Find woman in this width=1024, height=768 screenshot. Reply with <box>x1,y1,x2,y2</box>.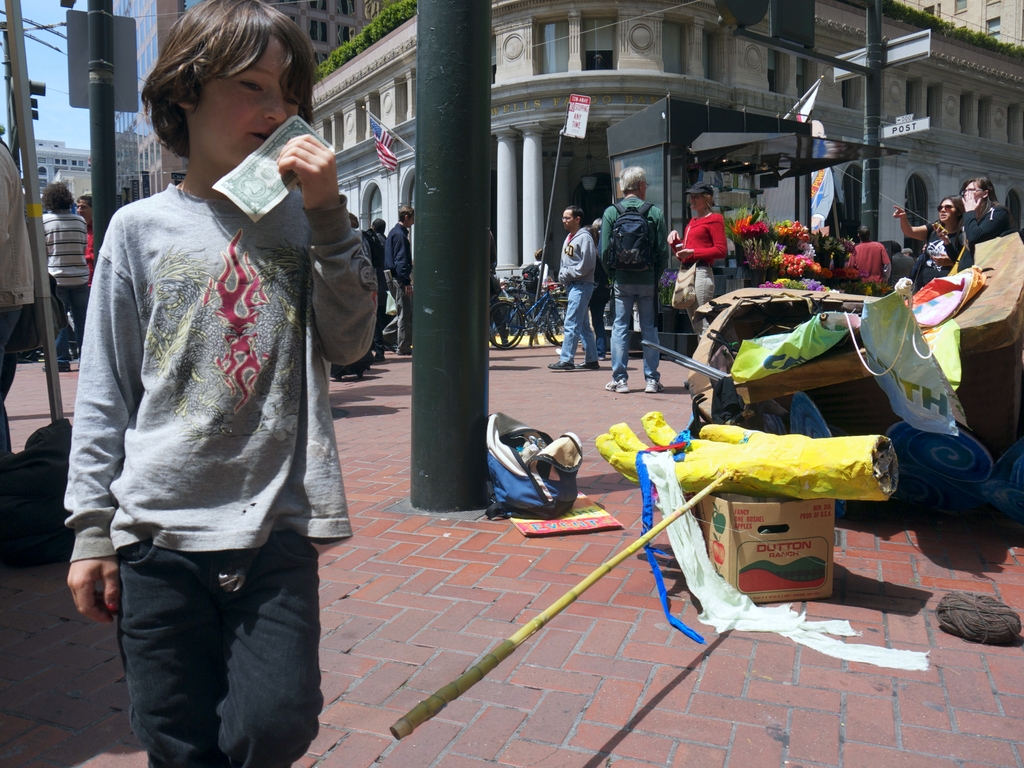
<box>935,177,1016,273</box>.
